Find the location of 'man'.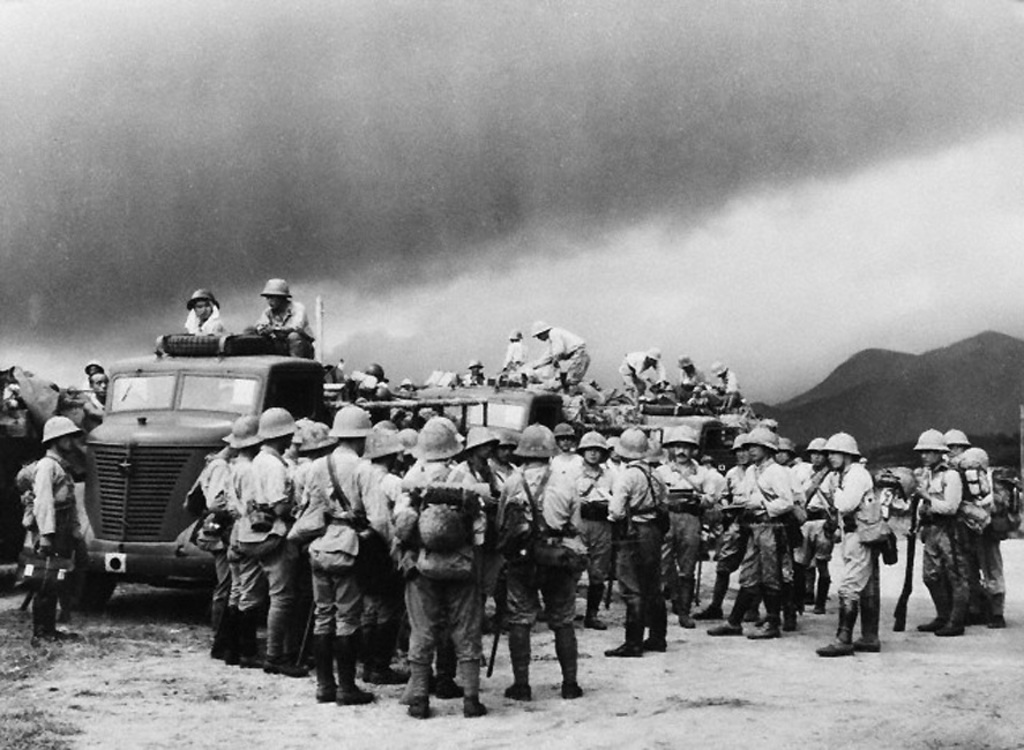
Location: (x1=678, y1=354, x2=707, y2=390).
